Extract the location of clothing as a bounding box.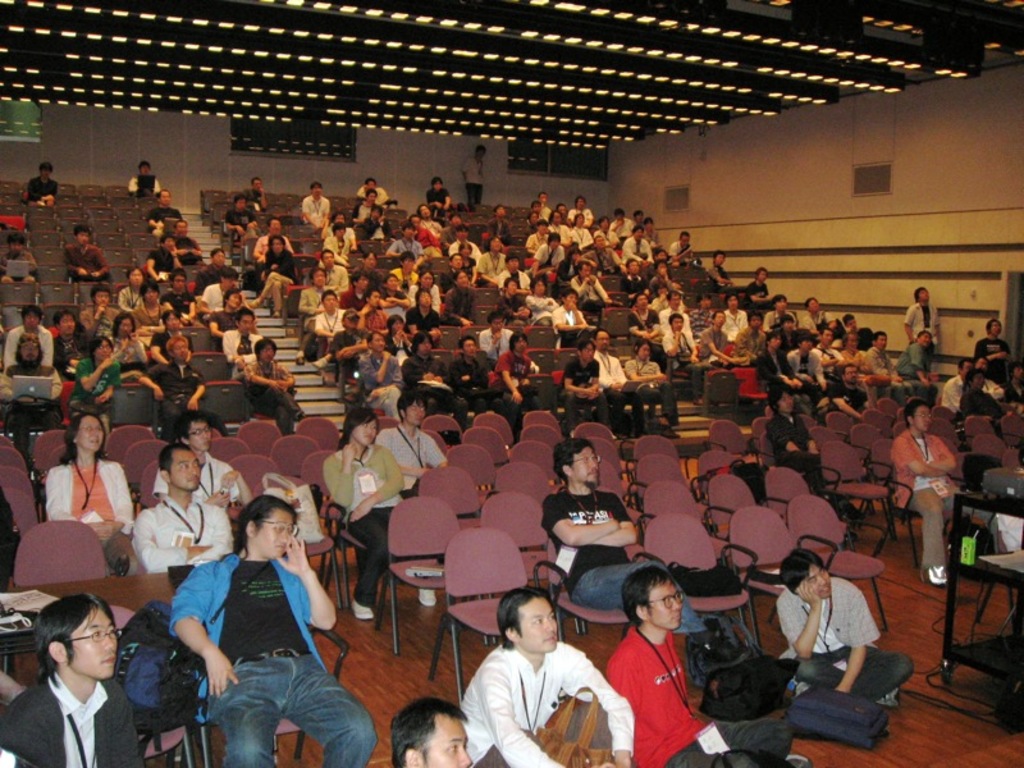
detection(541, 488, 709, 635).
